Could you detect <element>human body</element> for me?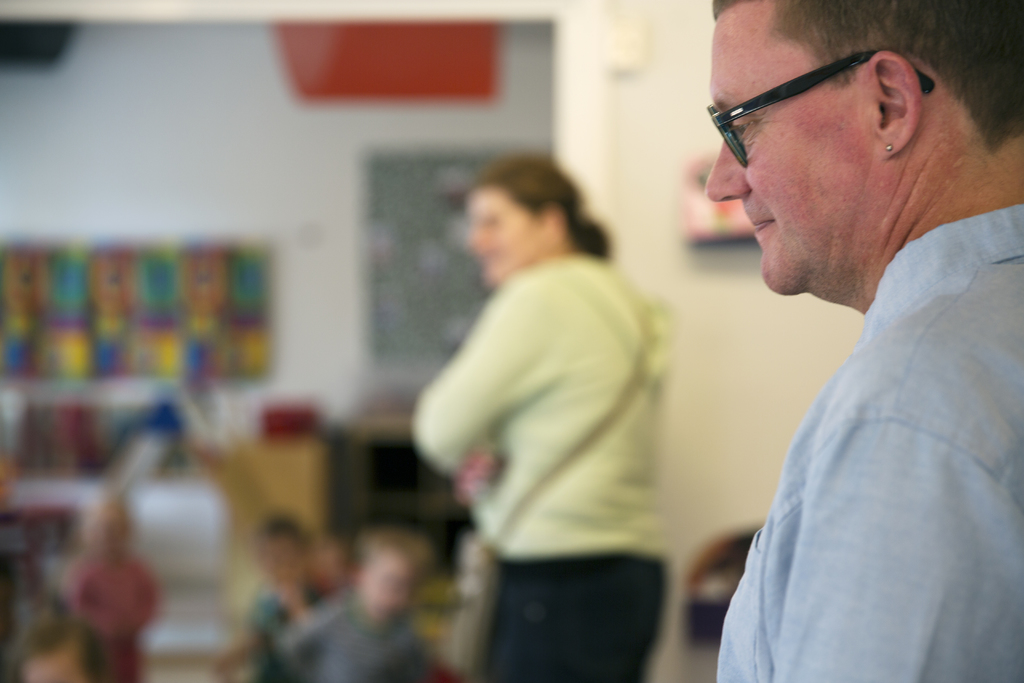
Detection result: bbox=[65, 550, 156, 682].
